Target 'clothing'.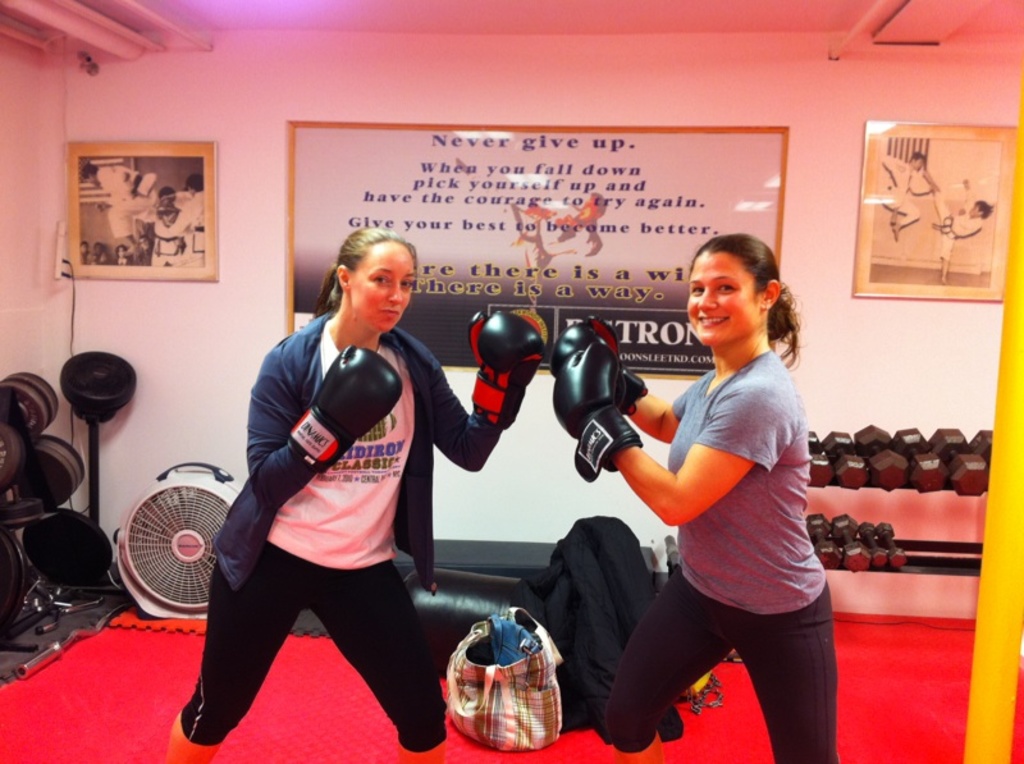
Target region: (x1=663, y1=346, x2=833, y2=619).
